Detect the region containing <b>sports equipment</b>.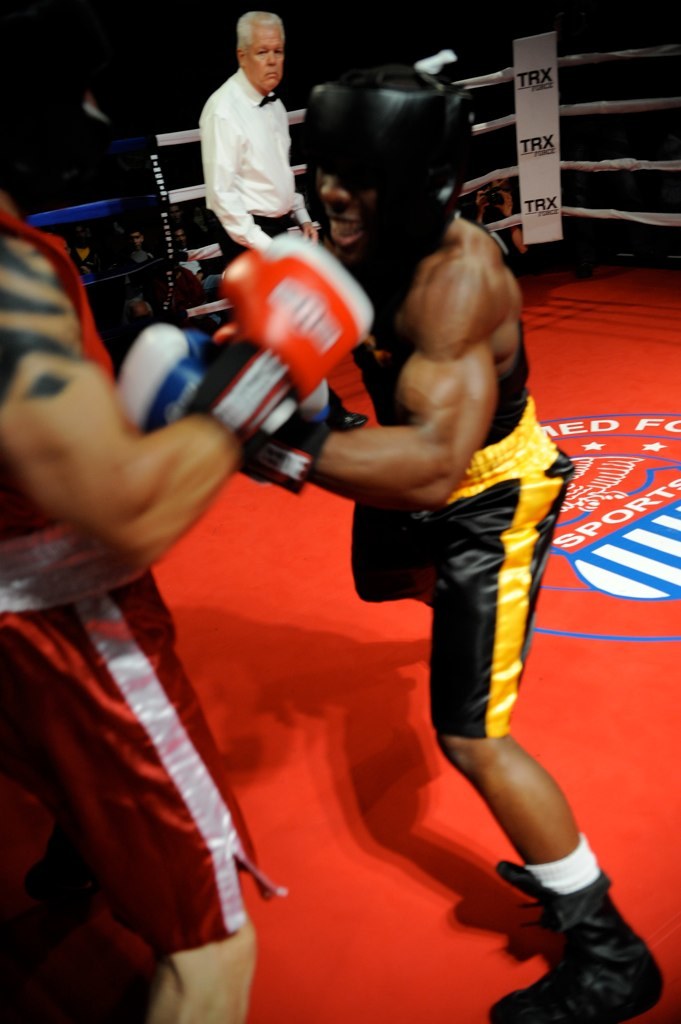
(183,333,359,487).
